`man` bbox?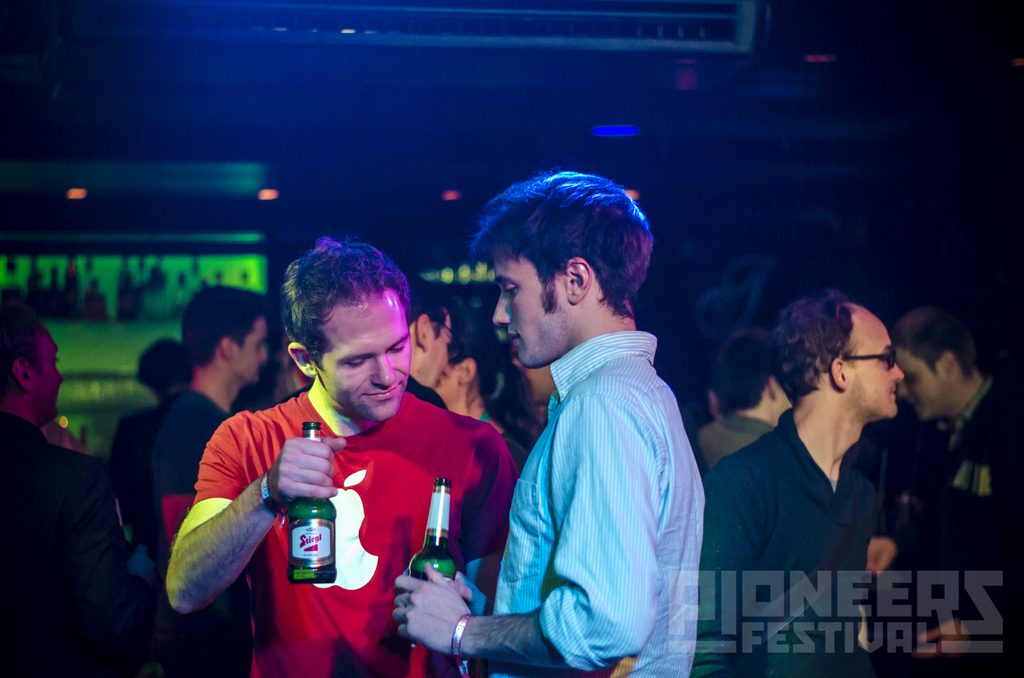
locate(152, 245, 507, 677)
